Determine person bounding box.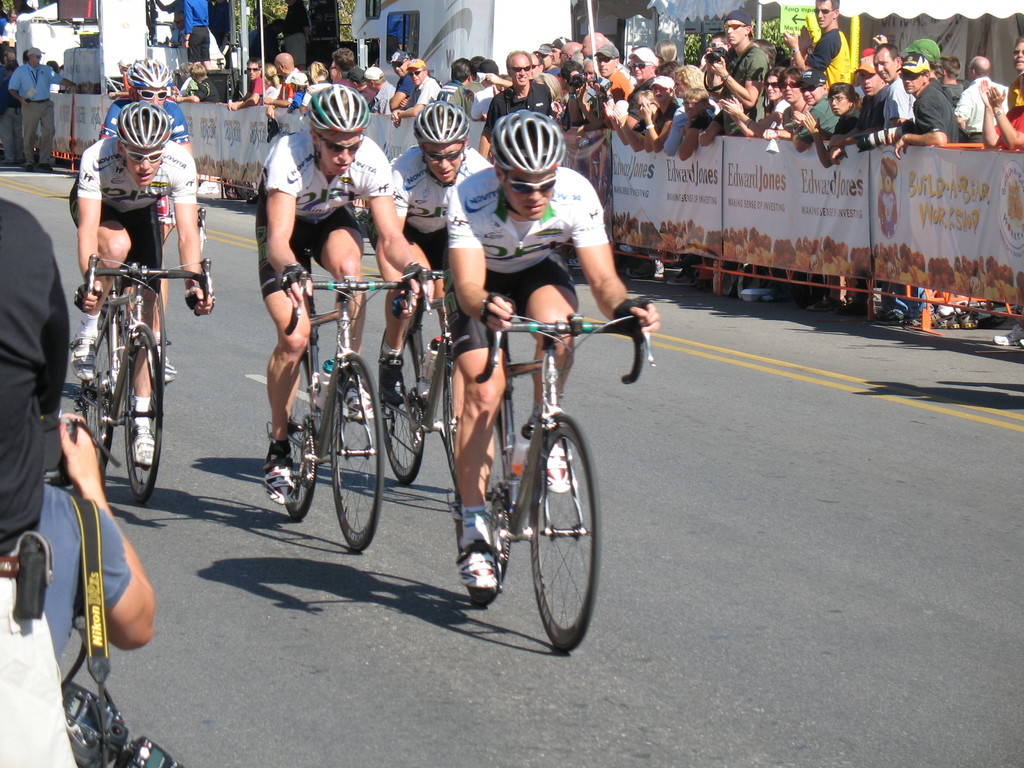
Determined: <bbox>0, 42, 24, 163</bbox>.
